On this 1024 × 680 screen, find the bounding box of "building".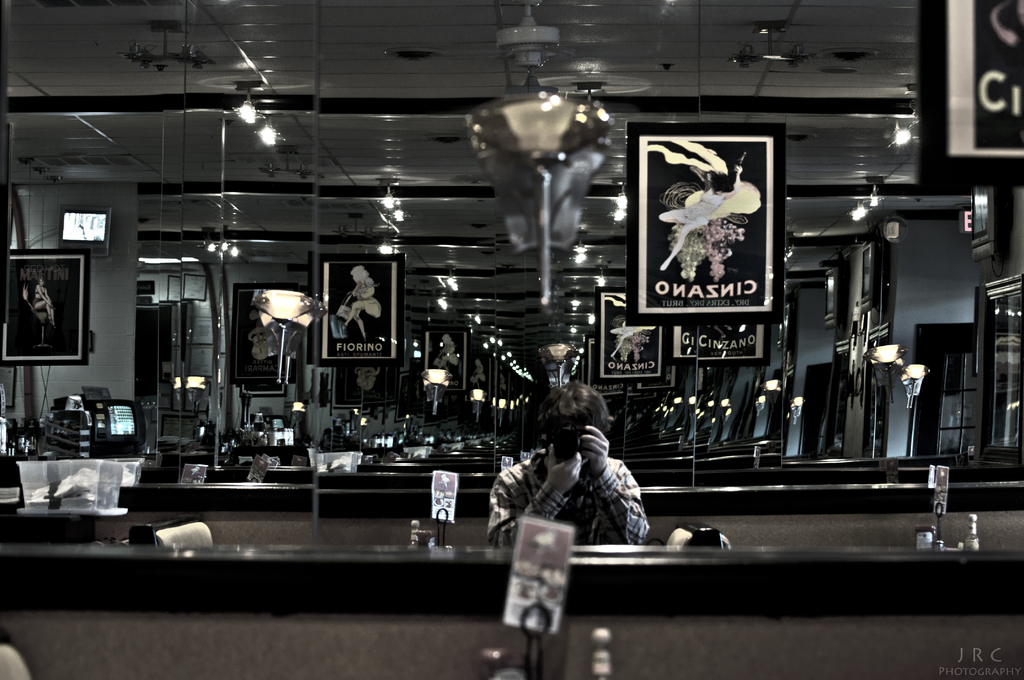
Bounding box: l=0, t=0, r=1023, b=679.
